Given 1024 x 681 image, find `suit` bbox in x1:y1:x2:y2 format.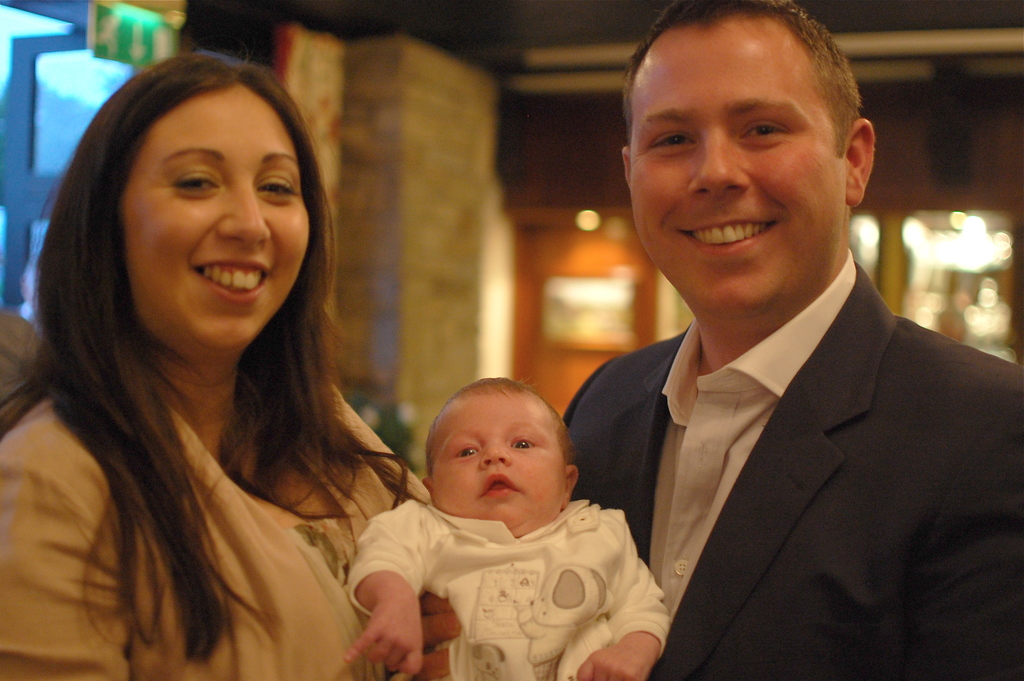
552:170:1014:672.
